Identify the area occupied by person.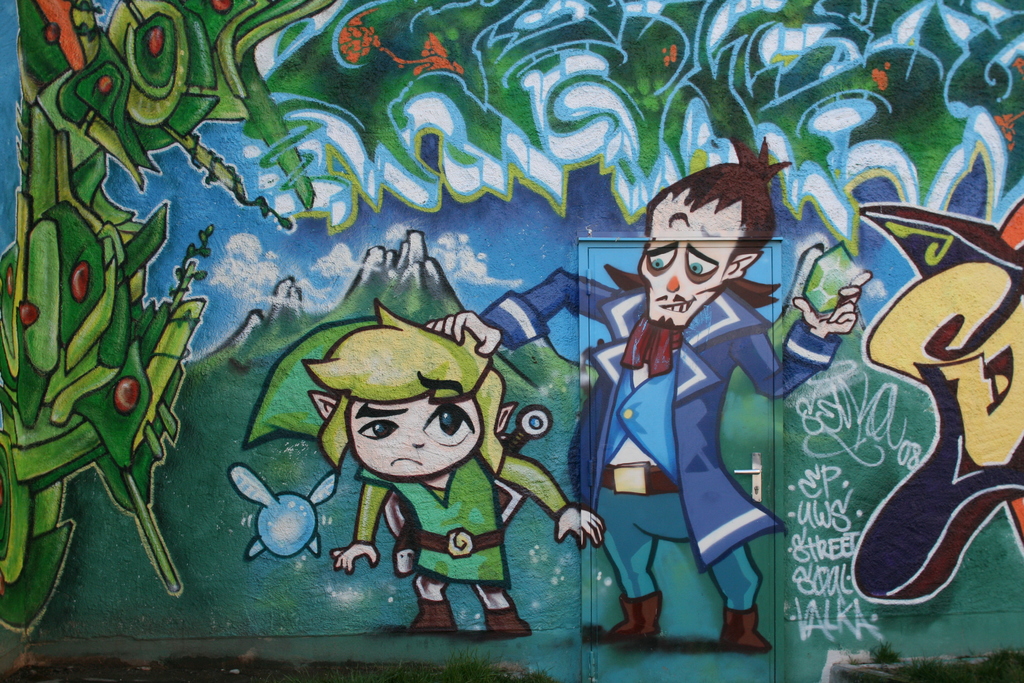
Area: (x1=425, y1=136, x2=872, y2=650).
